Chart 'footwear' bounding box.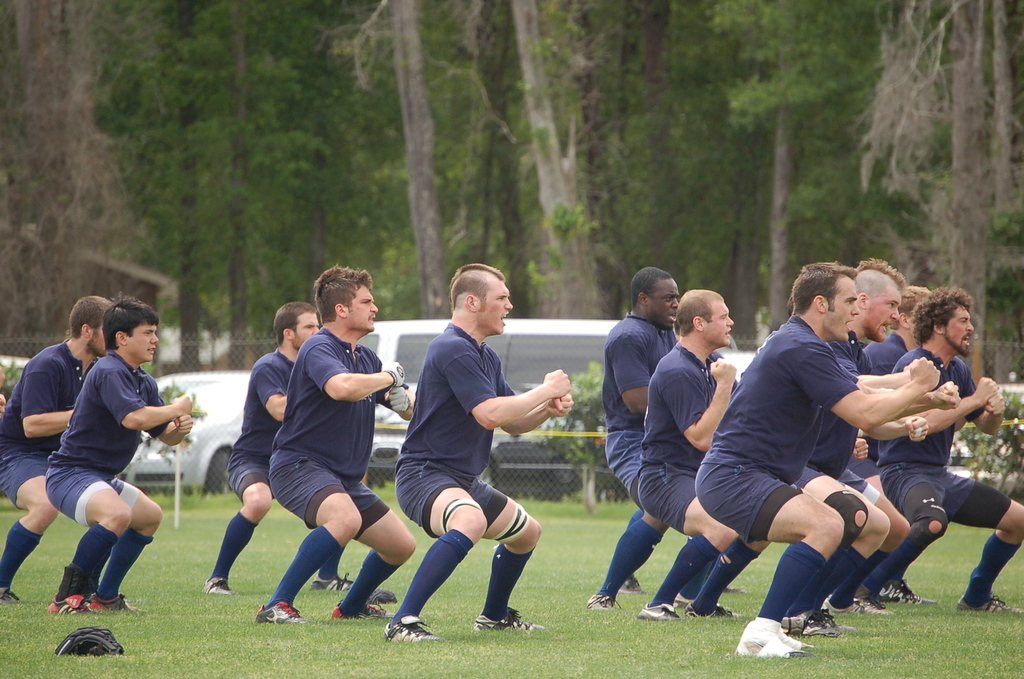
Charted: 329,601,378,623.
